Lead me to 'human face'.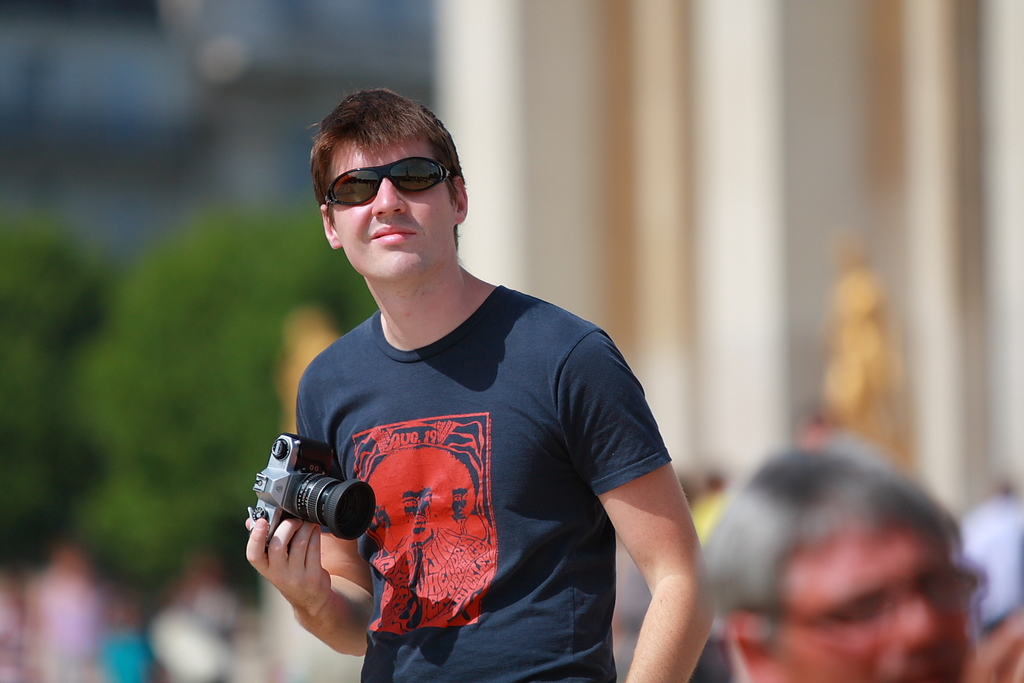
Lead to 327/138/452/275.
